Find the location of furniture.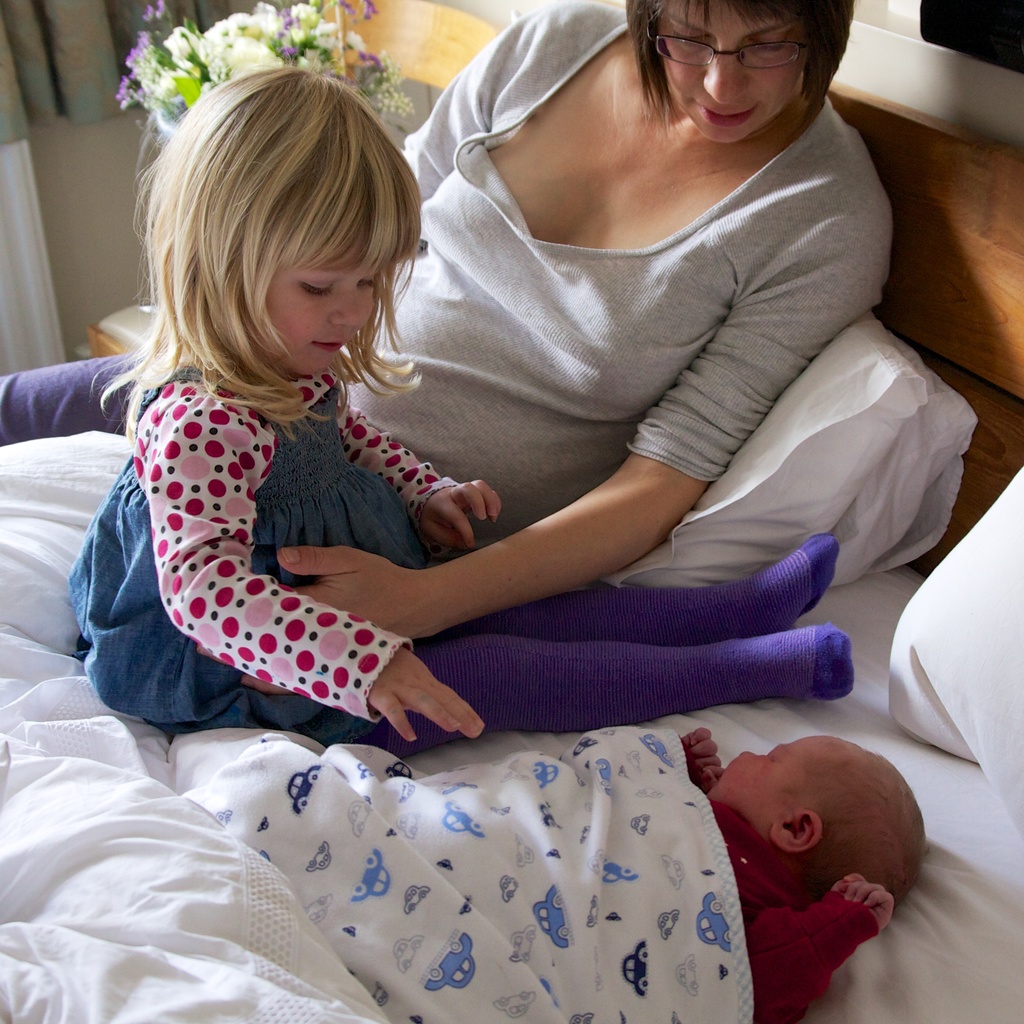
Location: box(86, 0, 502, 355).
